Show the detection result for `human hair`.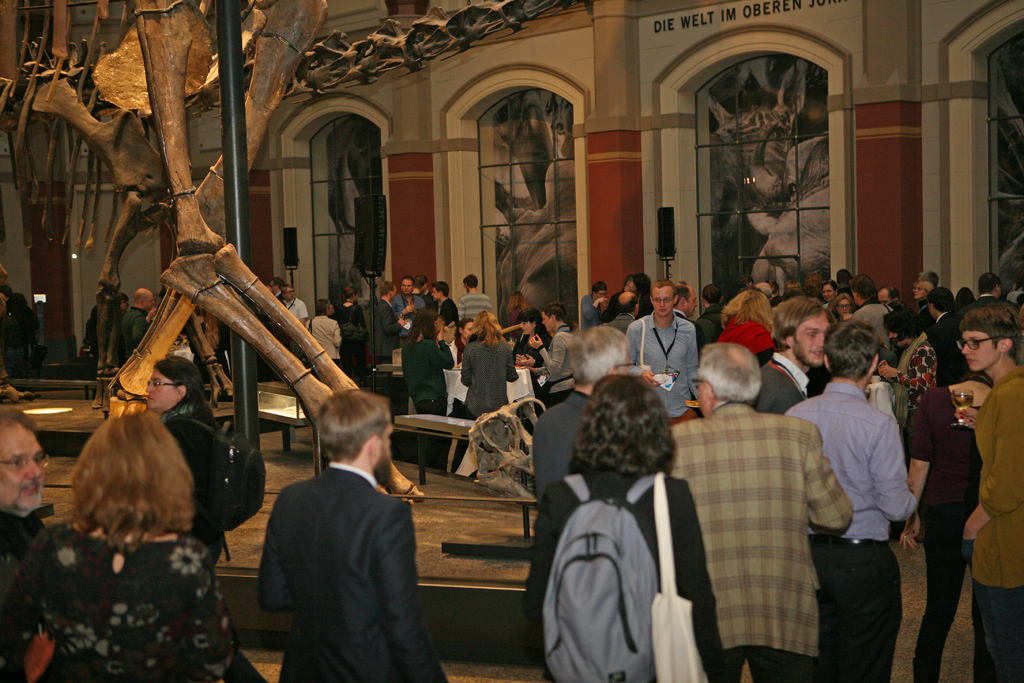
pyautogui.locateOnScreen(0, 406, 40, 436).
